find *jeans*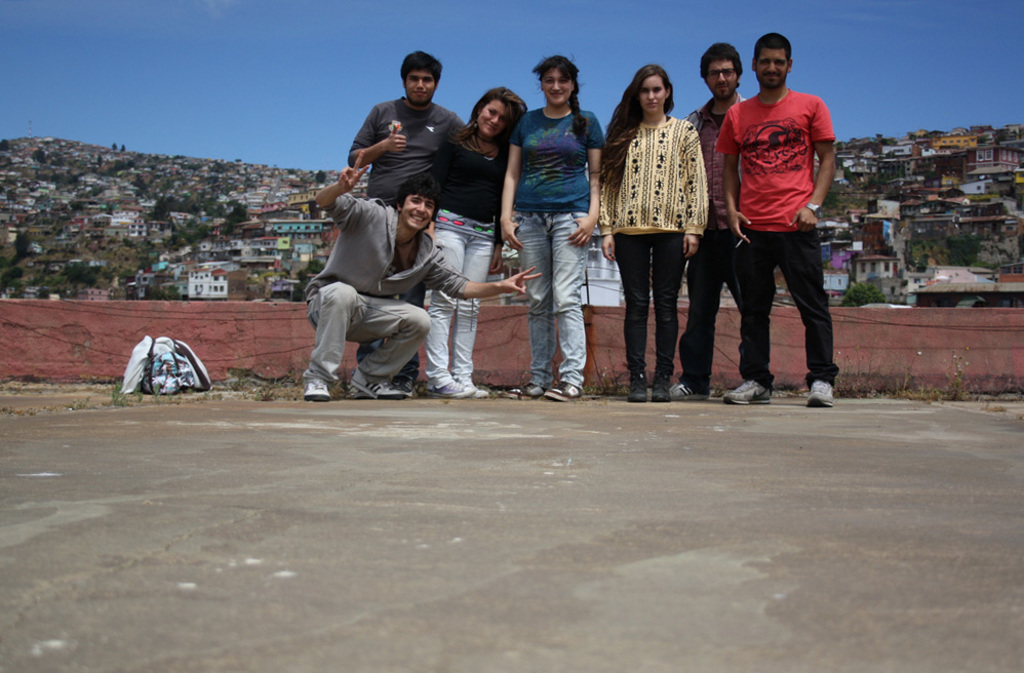
Rect(434, 228, 493, 390)
